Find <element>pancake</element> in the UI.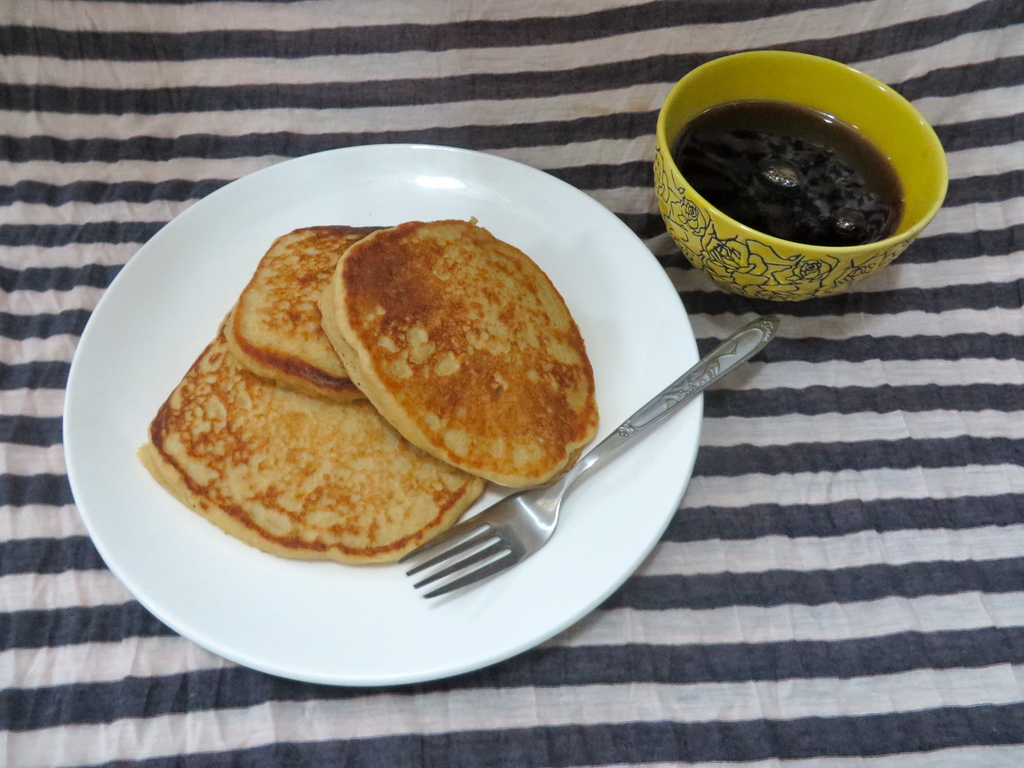
UI element at Rect(225, 229, 403, 406).
